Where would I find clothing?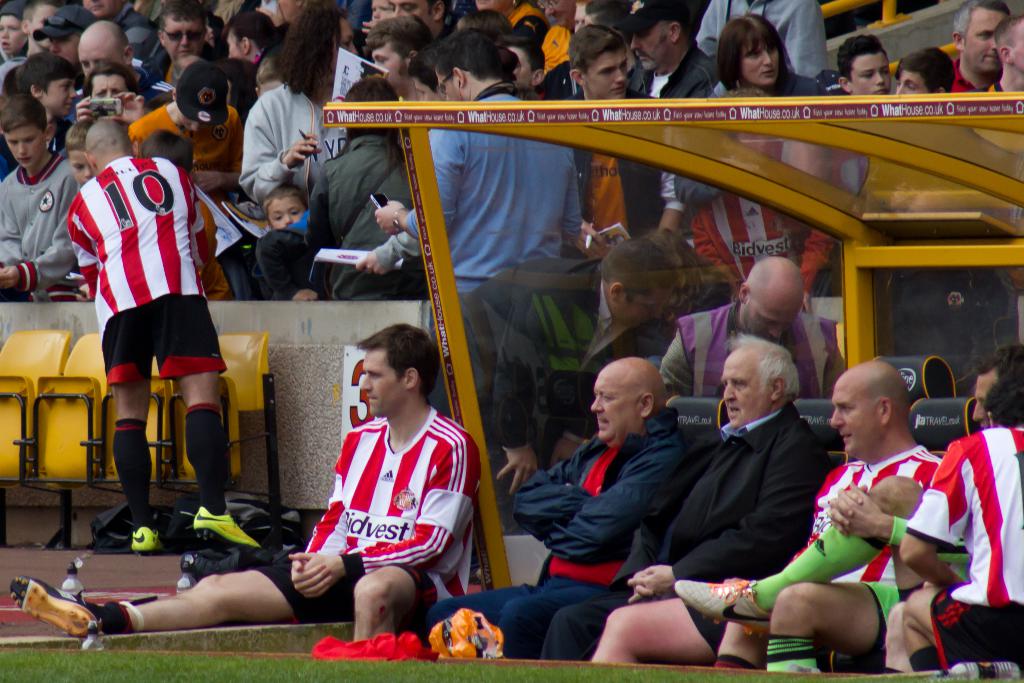
At <region>949, 63, 983, 106</region>.
